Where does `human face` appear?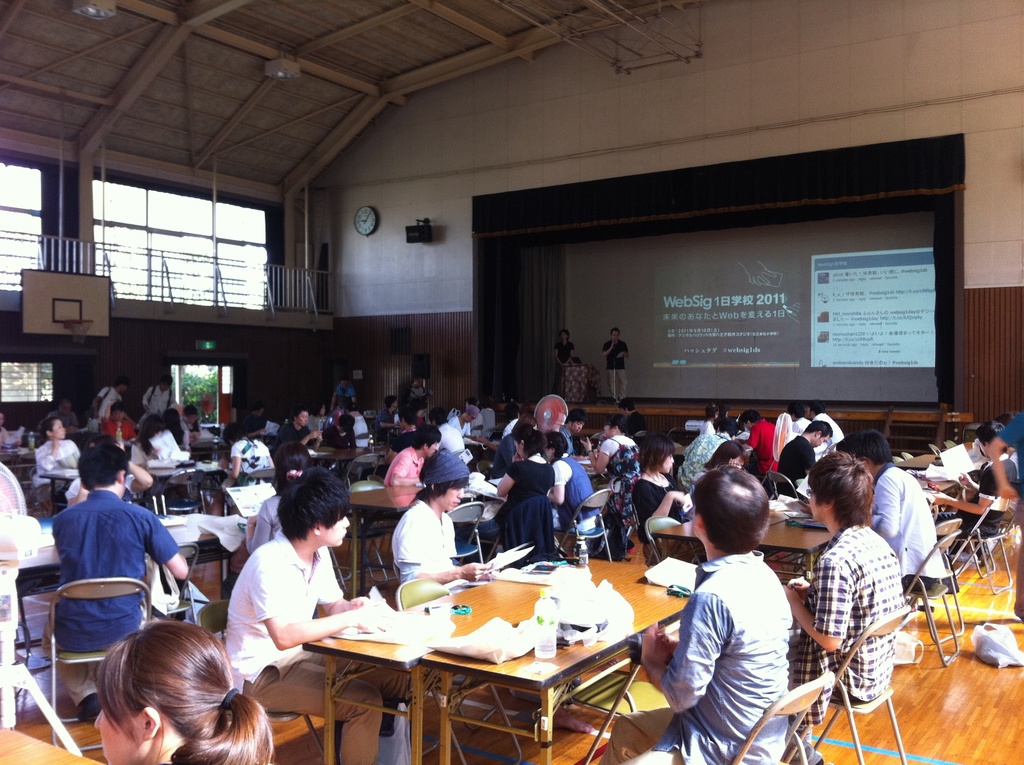
Appears at <box>813,437,829,446</box>.
